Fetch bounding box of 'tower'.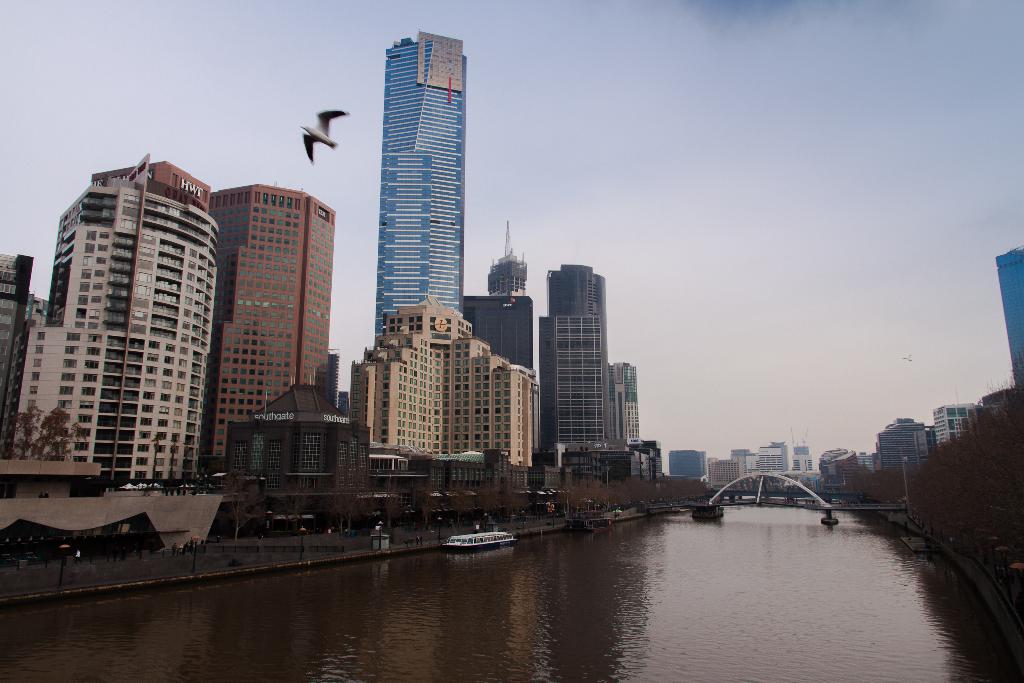
Bbox: bbox=(15, 170, 197, 469).
